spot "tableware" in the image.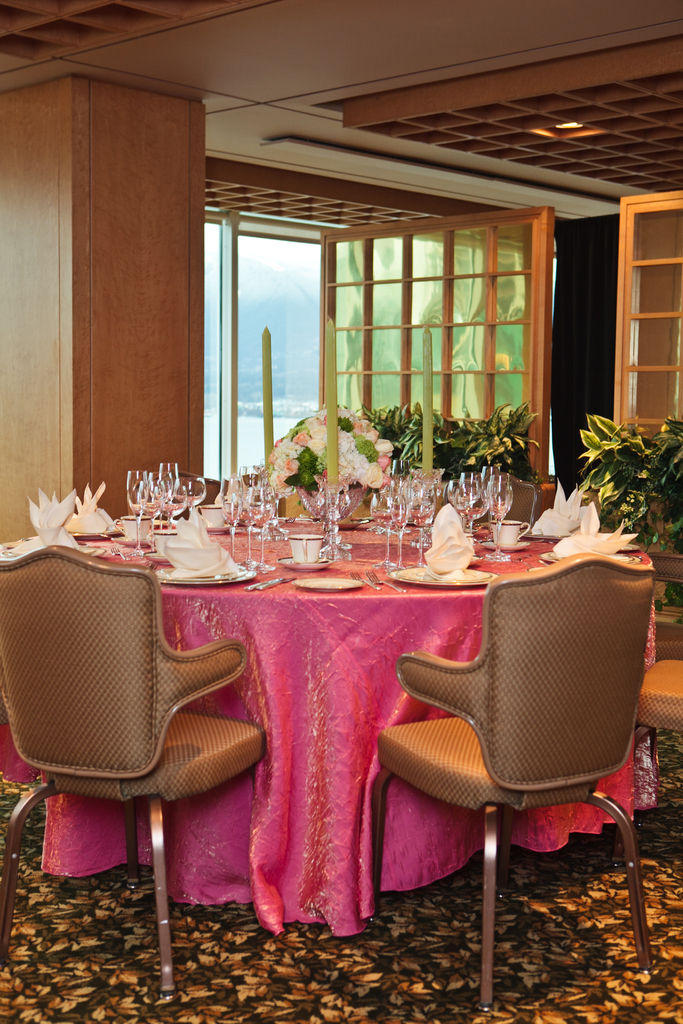
"tableware" found at (left=157, top=559, right=255, bottom=588).
